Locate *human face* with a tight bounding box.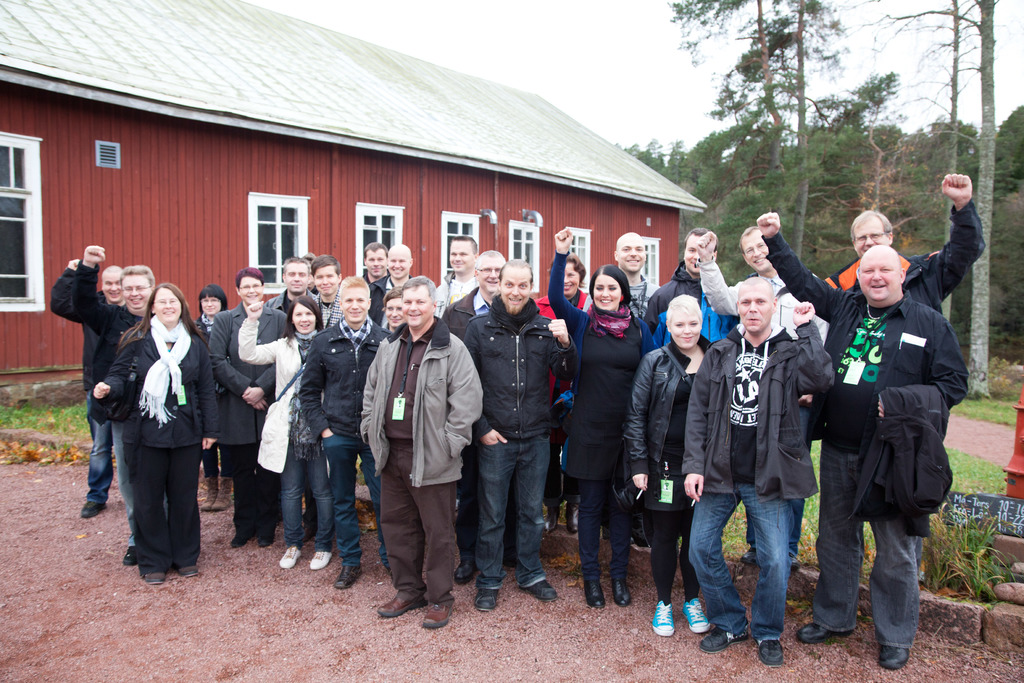
Rect(857, 218, 887, 252).
